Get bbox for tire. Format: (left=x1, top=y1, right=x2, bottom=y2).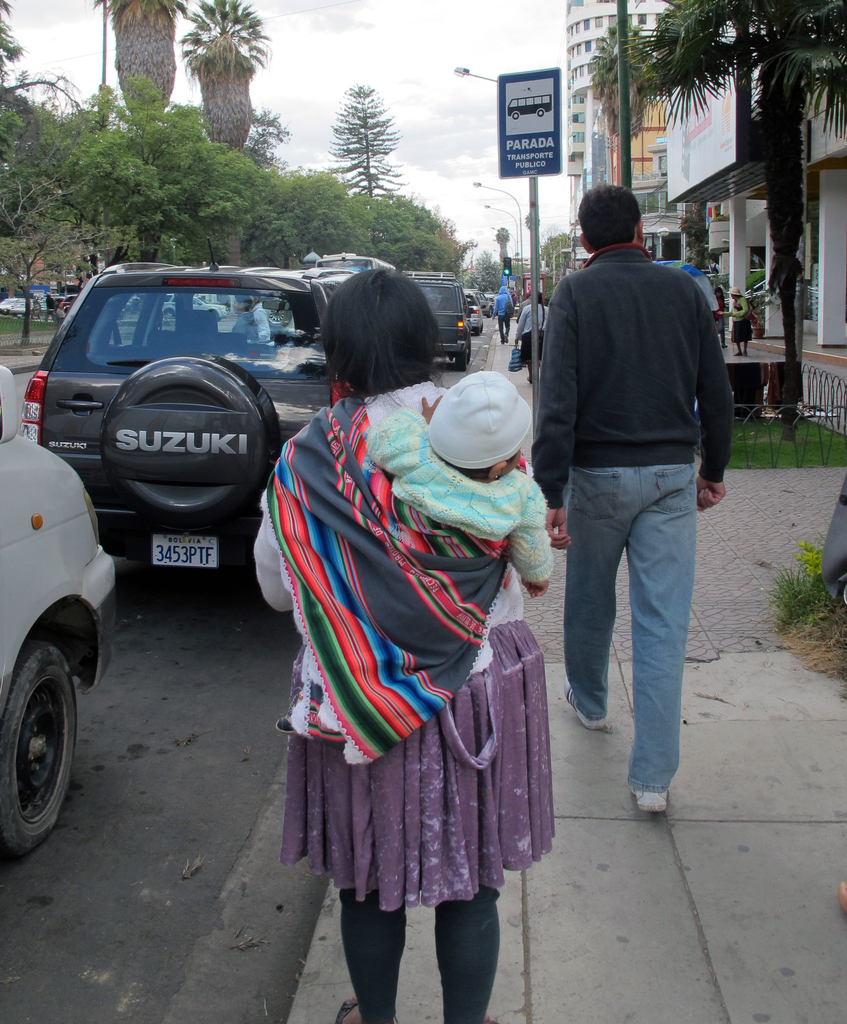
(left=511, top=109, right=521, bottom=120).
